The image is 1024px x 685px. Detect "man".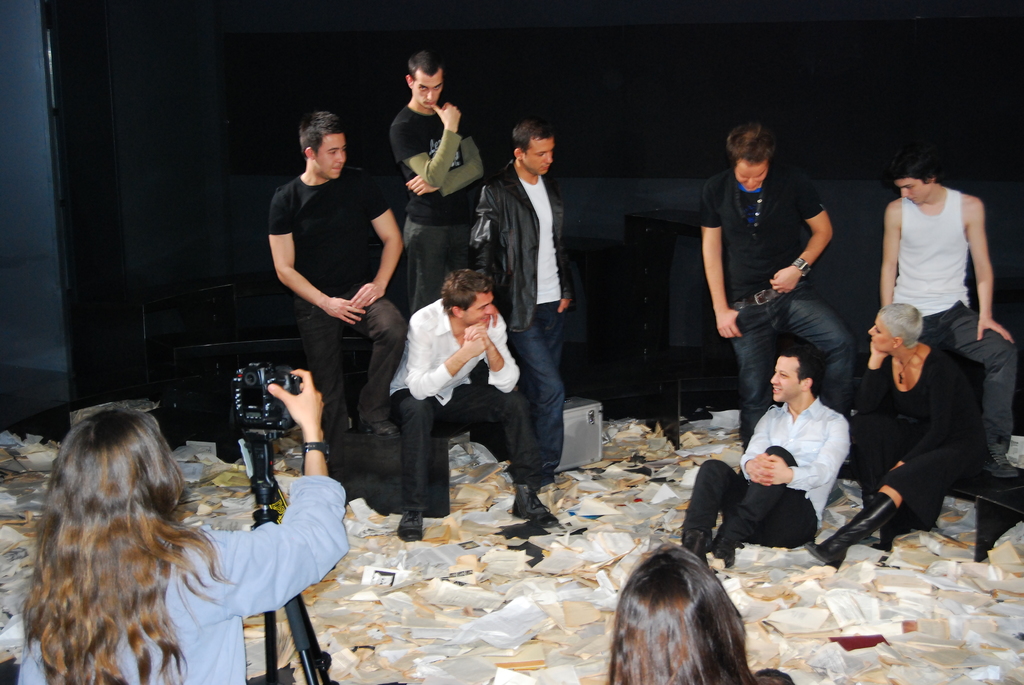
Detection: (382,42,487,317).
